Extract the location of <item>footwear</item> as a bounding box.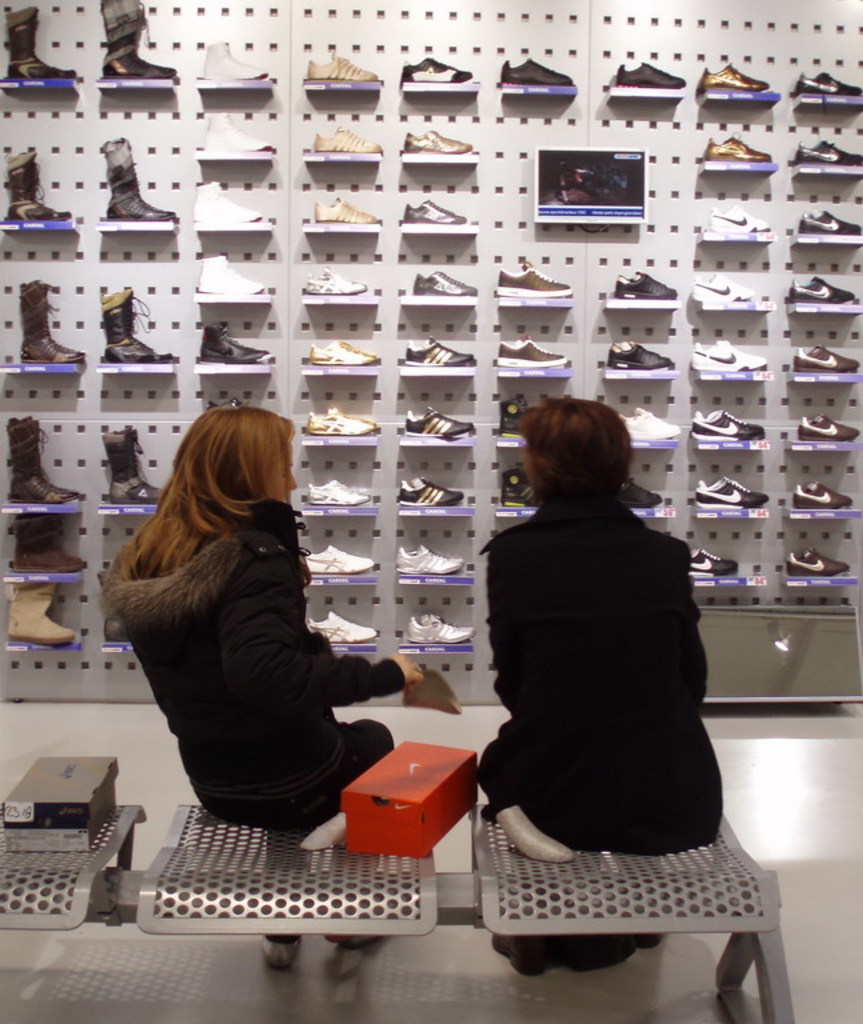
left=189, top=180, right=263, bottom=221.
